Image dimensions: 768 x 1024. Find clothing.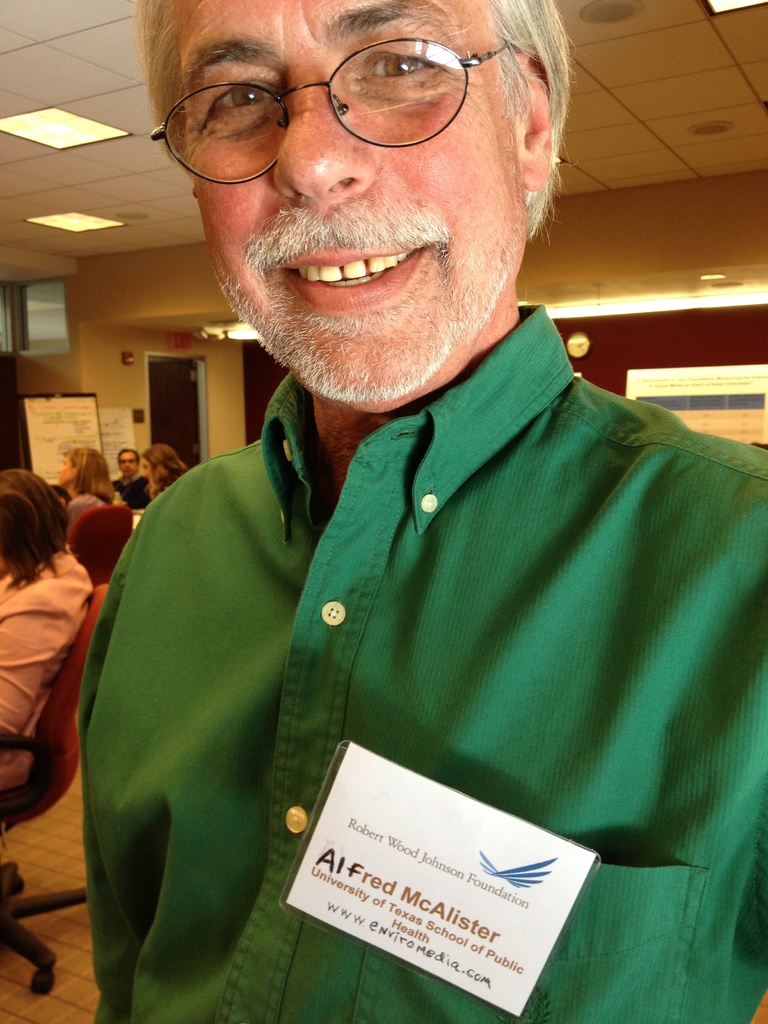
box(70, 255, 715, 1007).
